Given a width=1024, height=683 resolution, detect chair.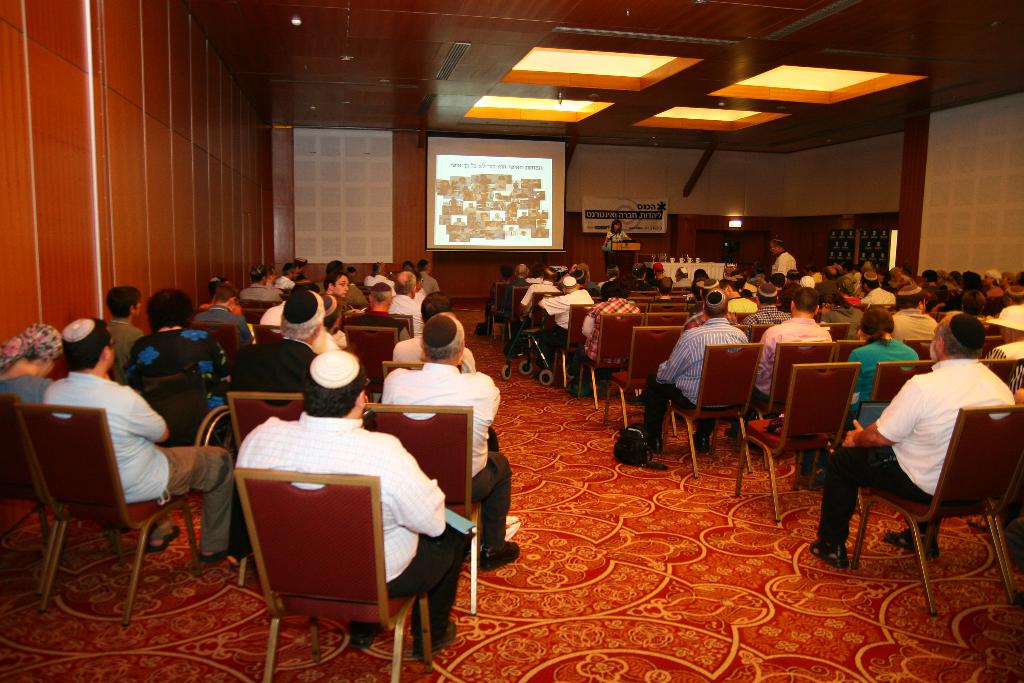
<region>236, 299, 278, 315</region>.
